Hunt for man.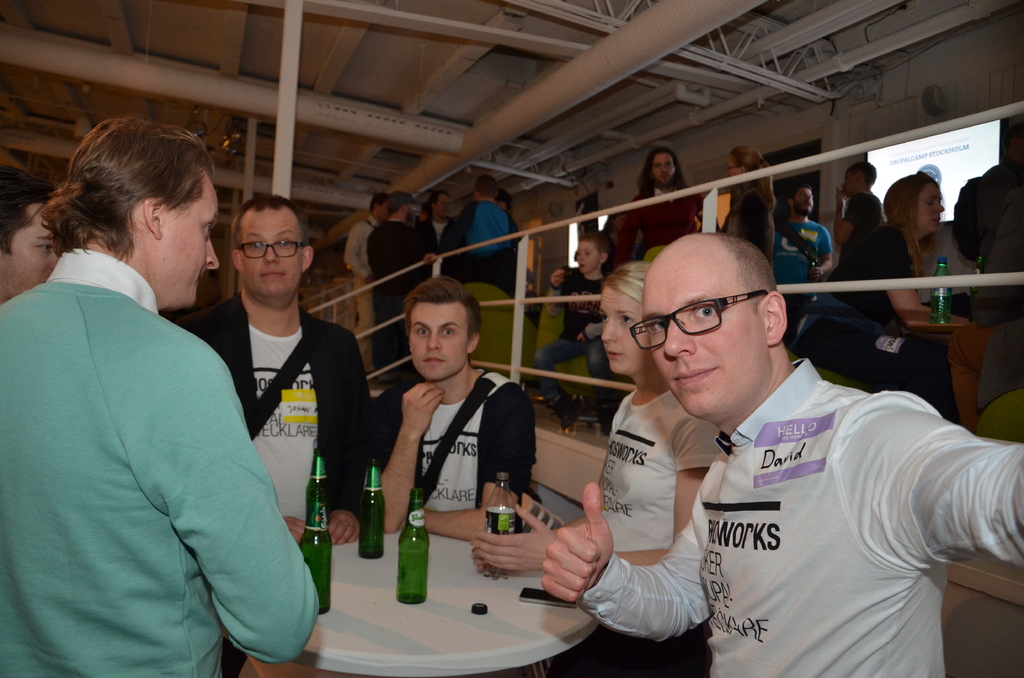
Hunted down at [left=612, top=147, right=709, bottom=272].
